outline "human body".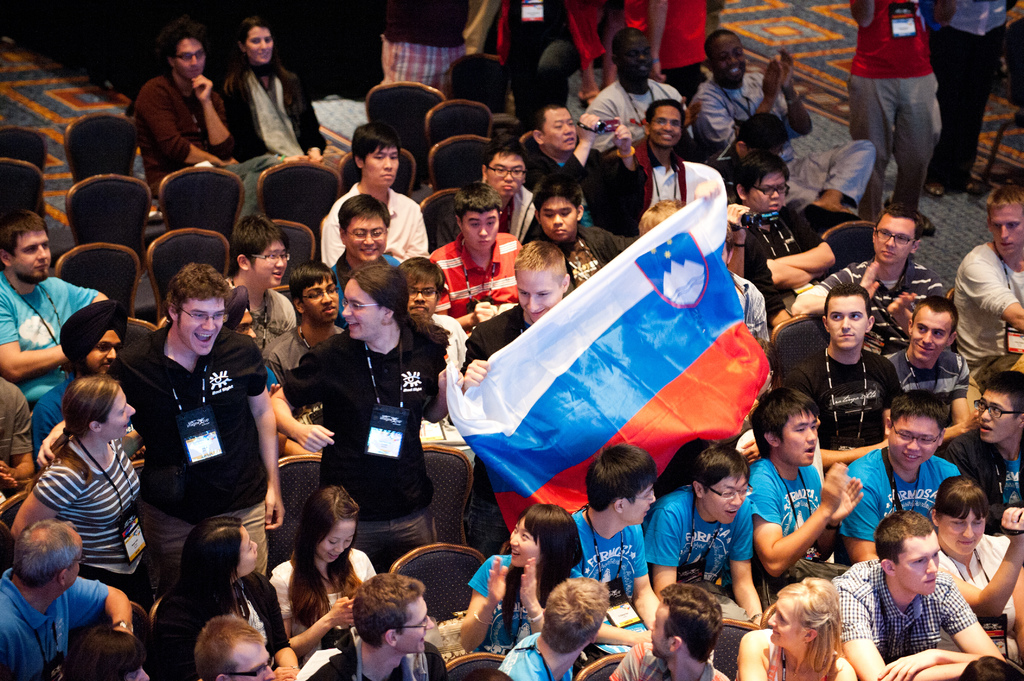
Outline: detection(325, 137, 441, 272).
